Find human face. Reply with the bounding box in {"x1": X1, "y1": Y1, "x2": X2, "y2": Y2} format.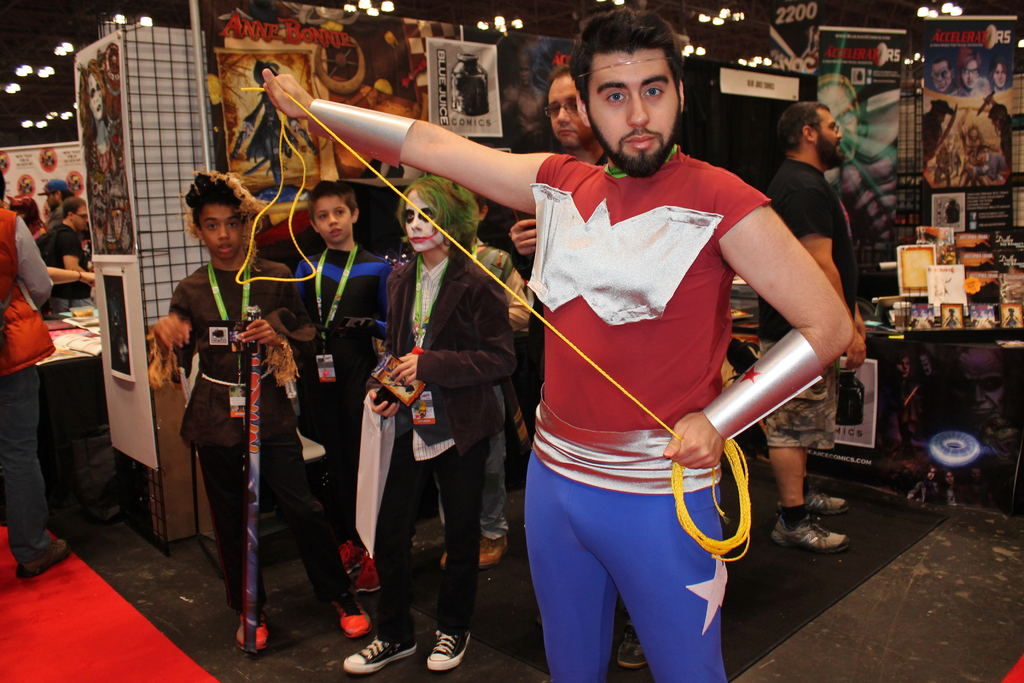
{"x1": 991, "y1": 65, "x2": 1007, "y2": 88}.
